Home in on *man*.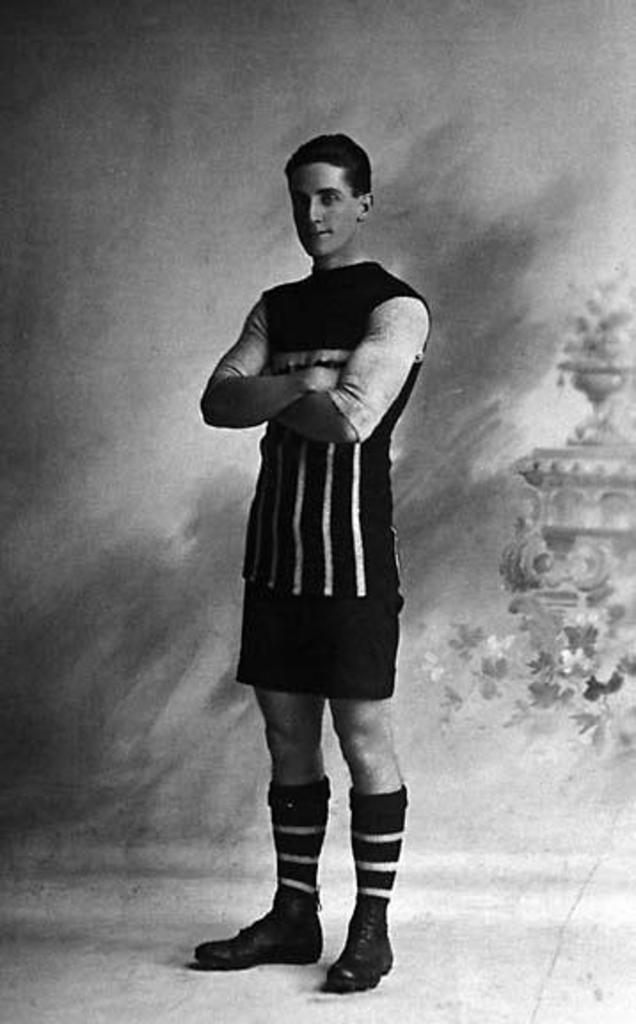
Homed in at detection(204, 162, 430, 924).
